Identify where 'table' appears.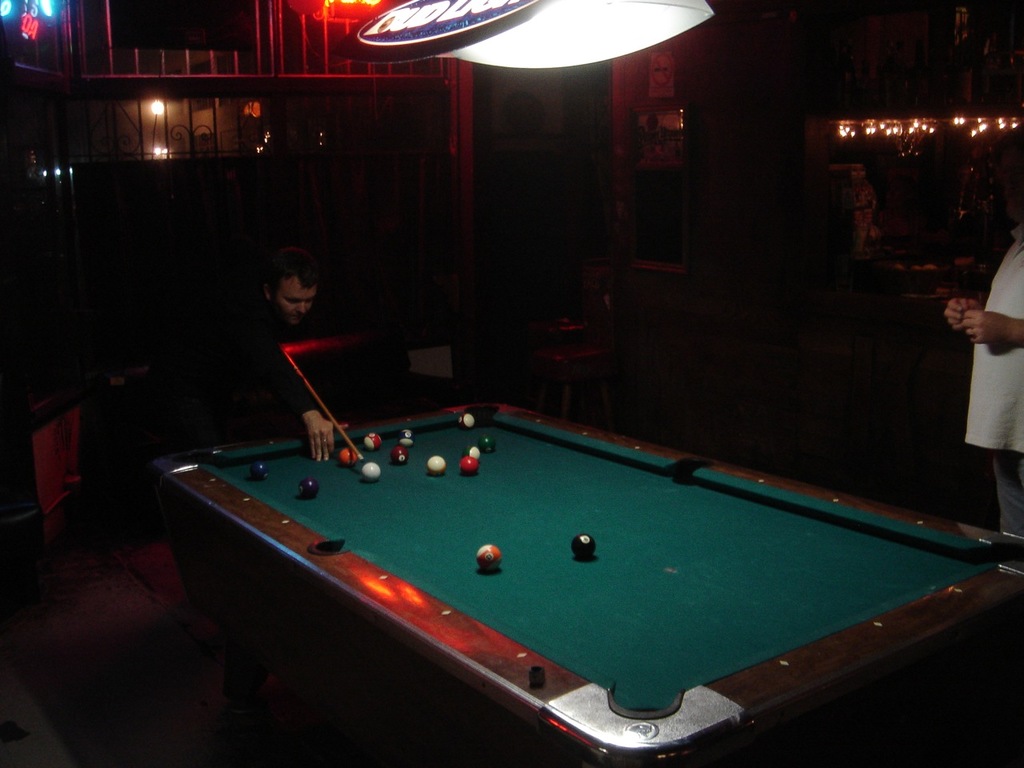
Appears at 148:395:1023:767.
